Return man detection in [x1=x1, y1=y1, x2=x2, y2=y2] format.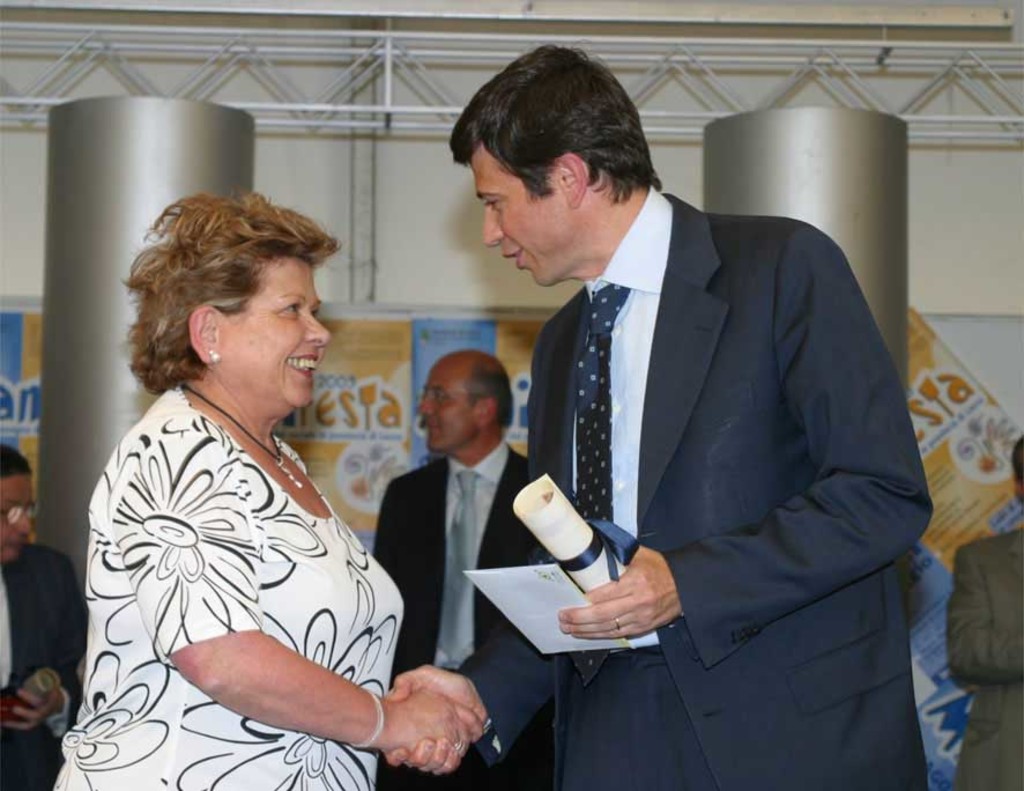
[x1=368, y1=345, x2=552, y2=790].
